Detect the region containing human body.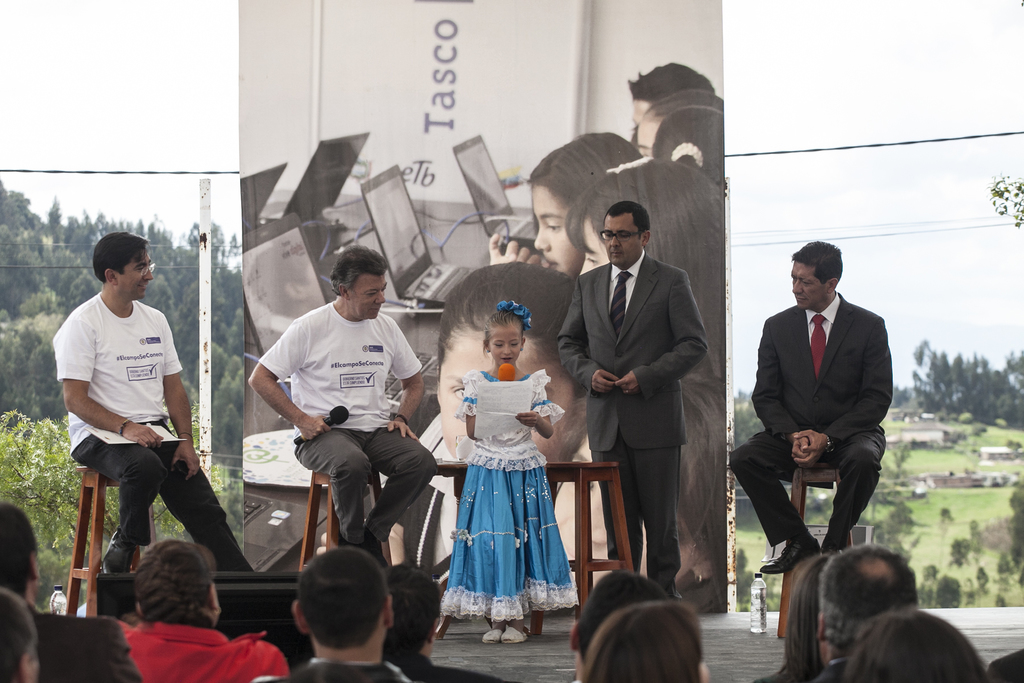
(755, 553, 823, 682).
